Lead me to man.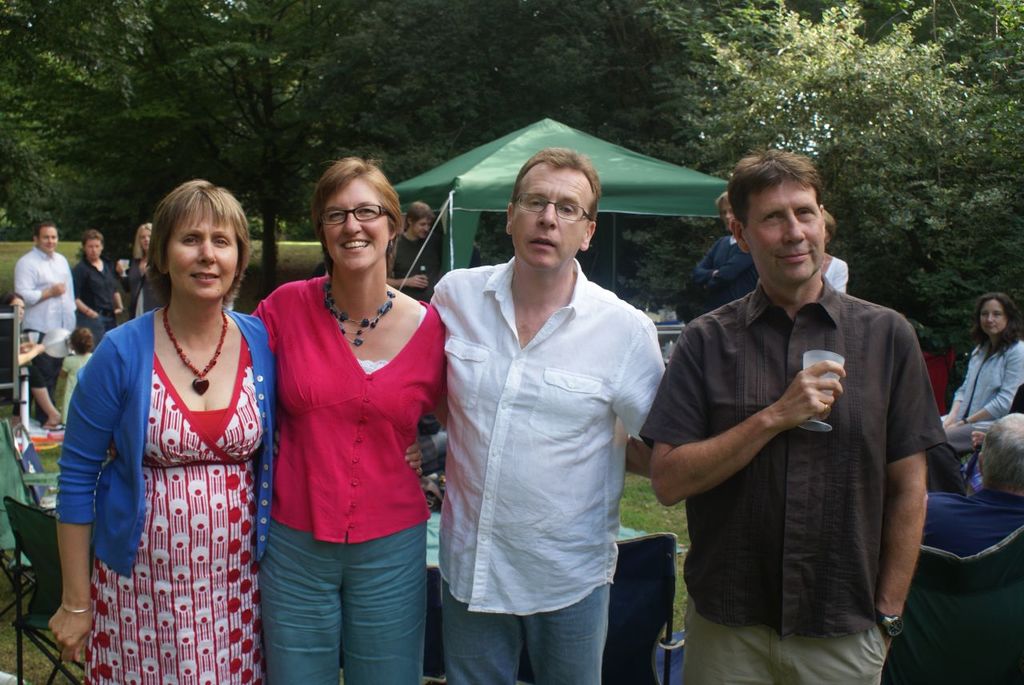
Lead to BBox(390, 202, 429, 294).
